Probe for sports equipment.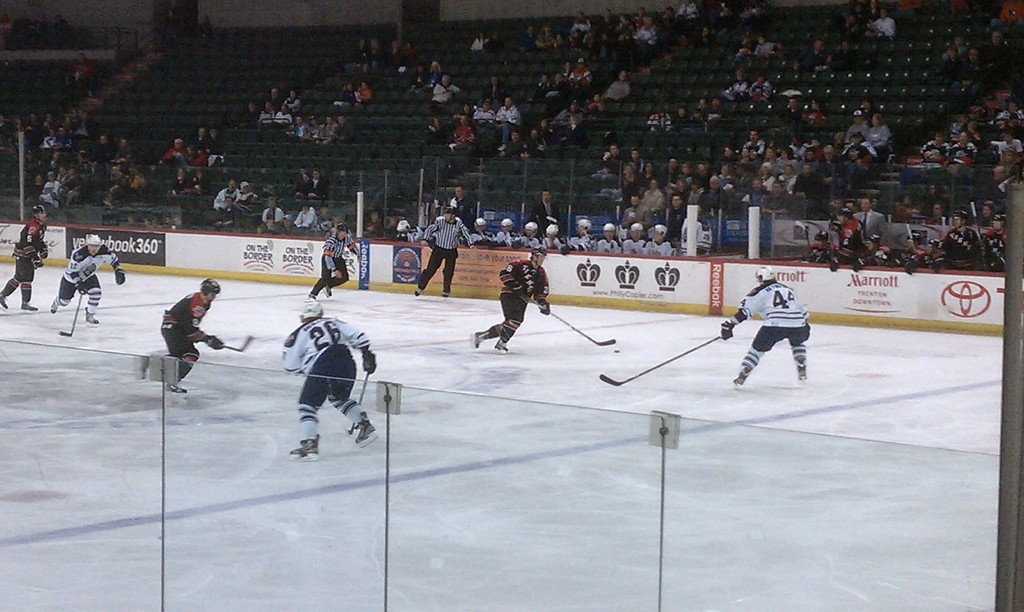
Probe result: (x1=530, y1=246, x2=546, y2=265).
